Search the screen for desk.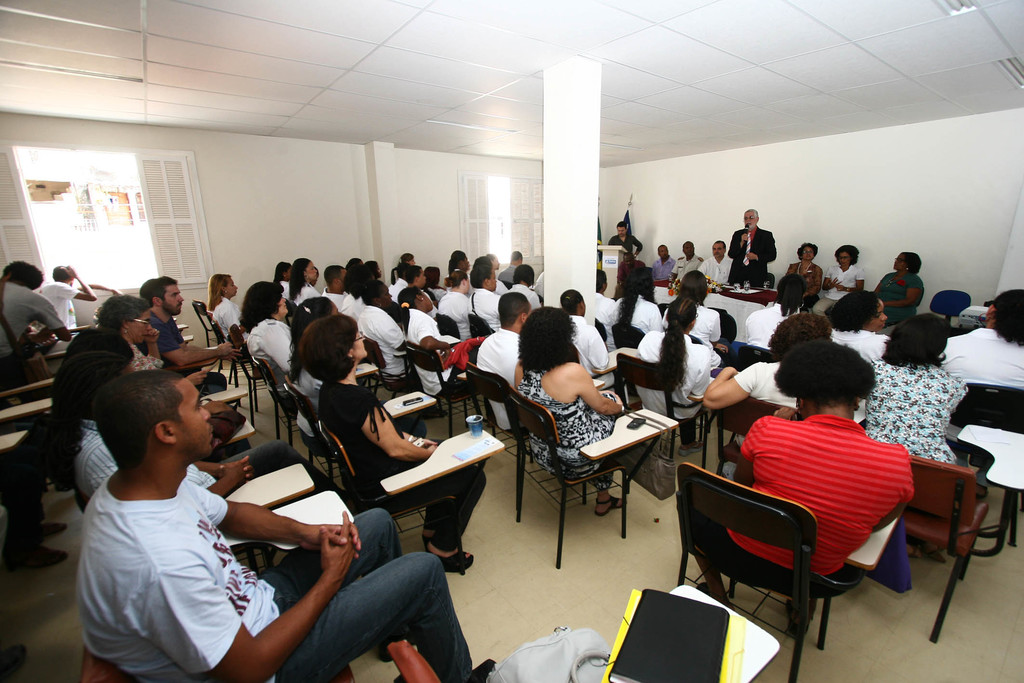
Found at l=381, t=578, r=784, b=682.
